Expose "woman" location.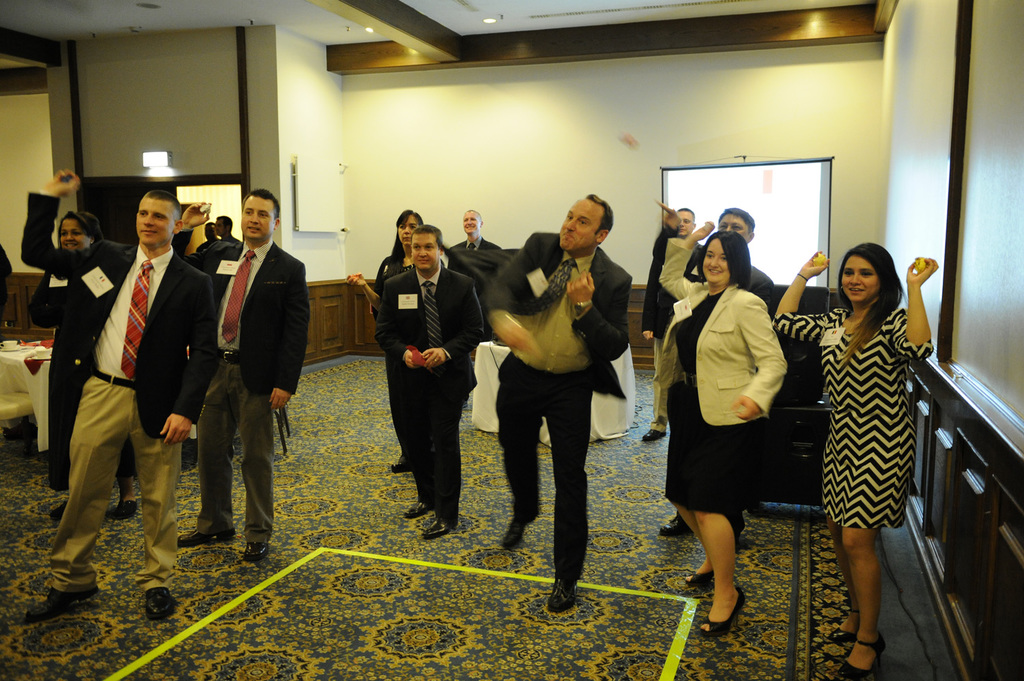
Exposed at Rect(346, 210, 430, 466).
